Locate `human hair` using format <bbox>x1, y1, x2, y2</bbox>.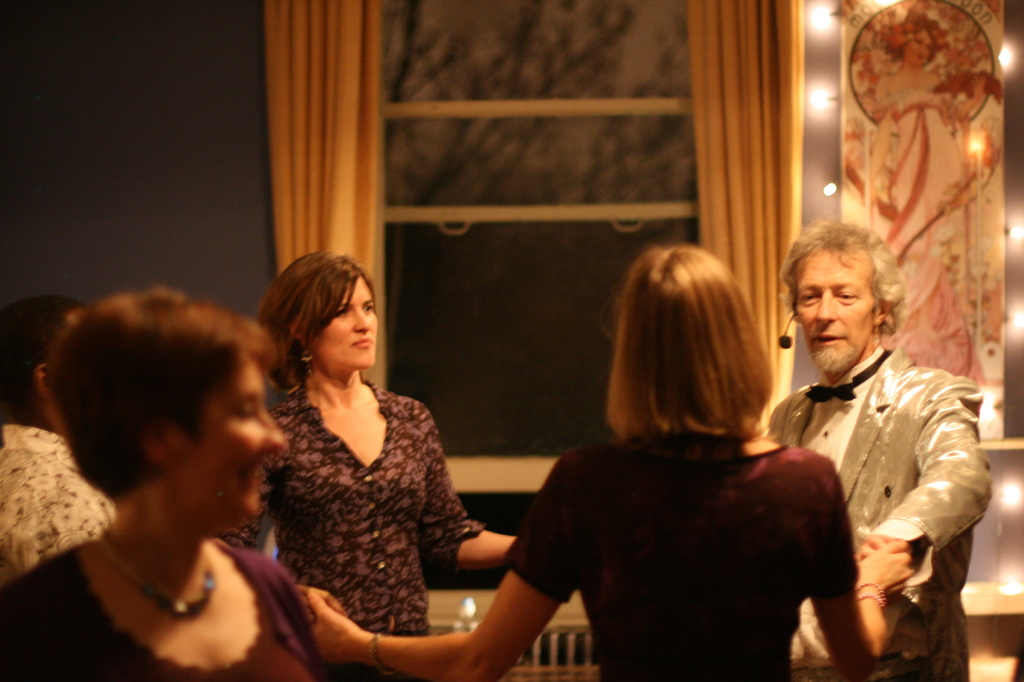
<bbox>42, 284, 280, 503</bbox>.
